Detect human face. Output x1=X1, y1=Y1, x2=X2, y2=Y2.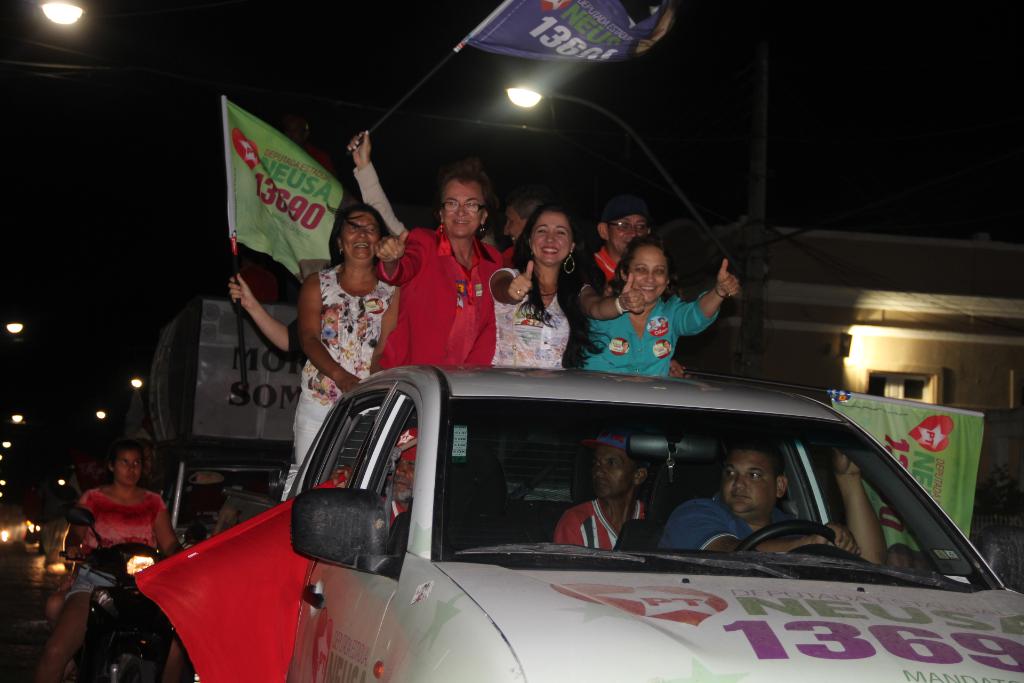
x1=594, y1=440, x2=635, y2=503.
